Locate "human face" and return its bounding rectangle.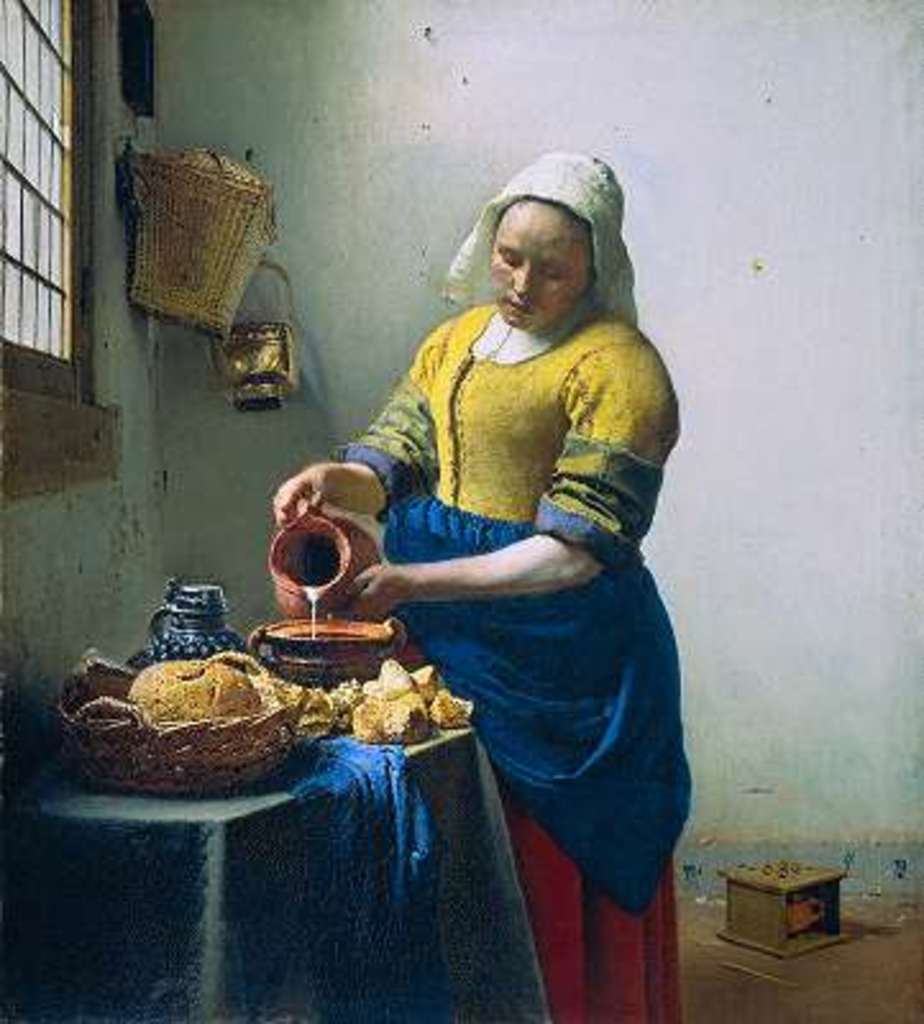
{"left": 491, "top": 195, "right": 586, "bottom": 325}.
